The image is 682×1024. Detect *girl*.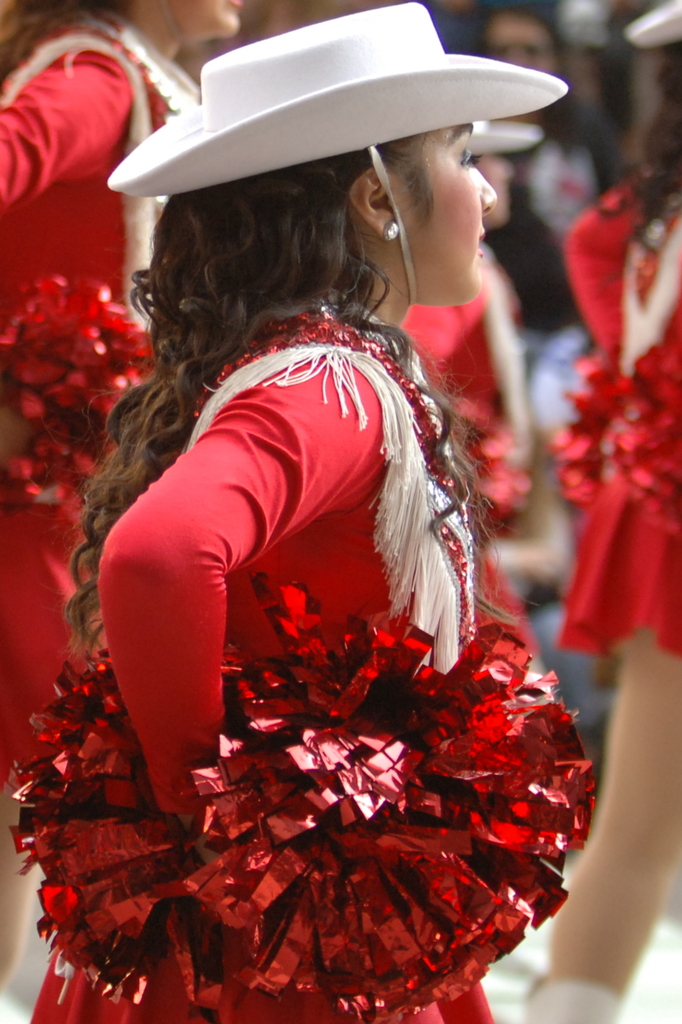
Detection: select_region(402, 118, 547, 536).
